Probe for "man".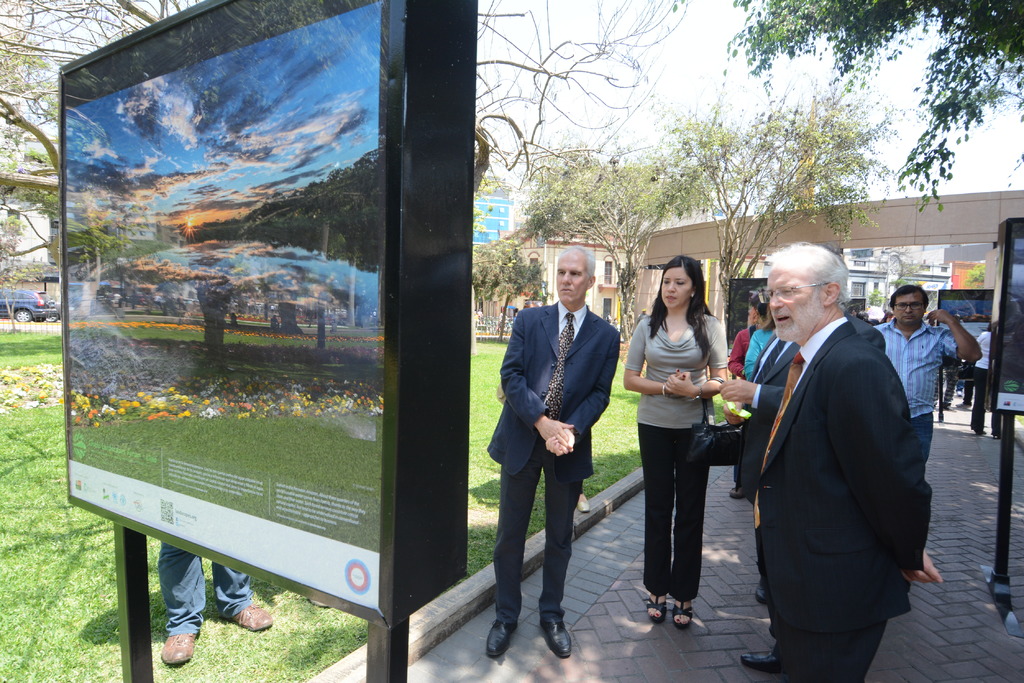
Probe result: 876 284 980 474.
